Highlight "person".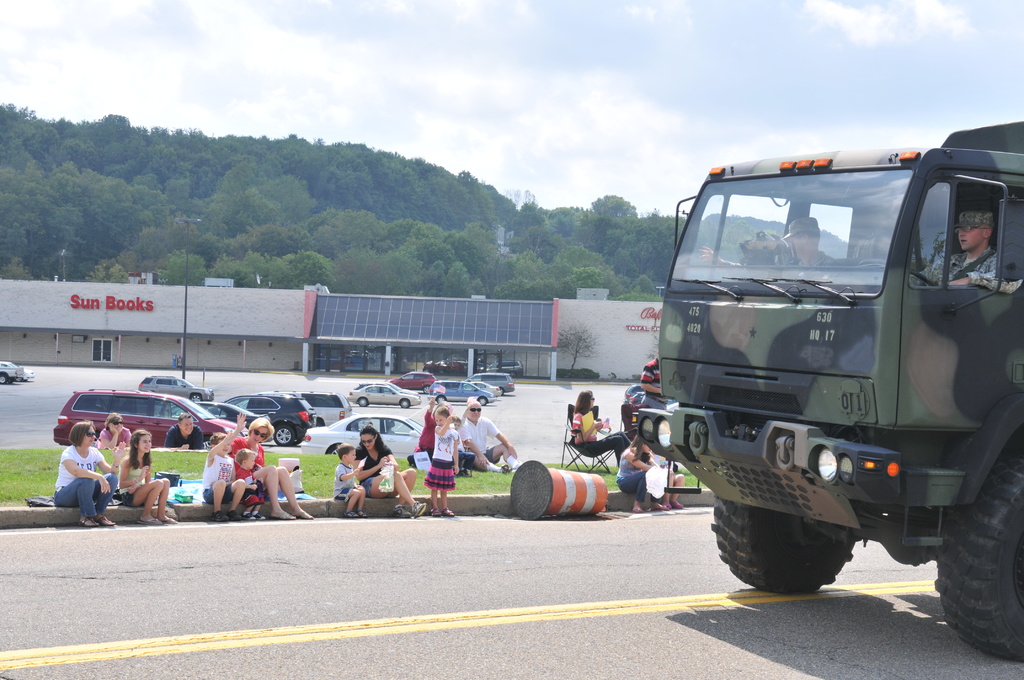
Highlighted region: rect(47, 427, 111, 524).
